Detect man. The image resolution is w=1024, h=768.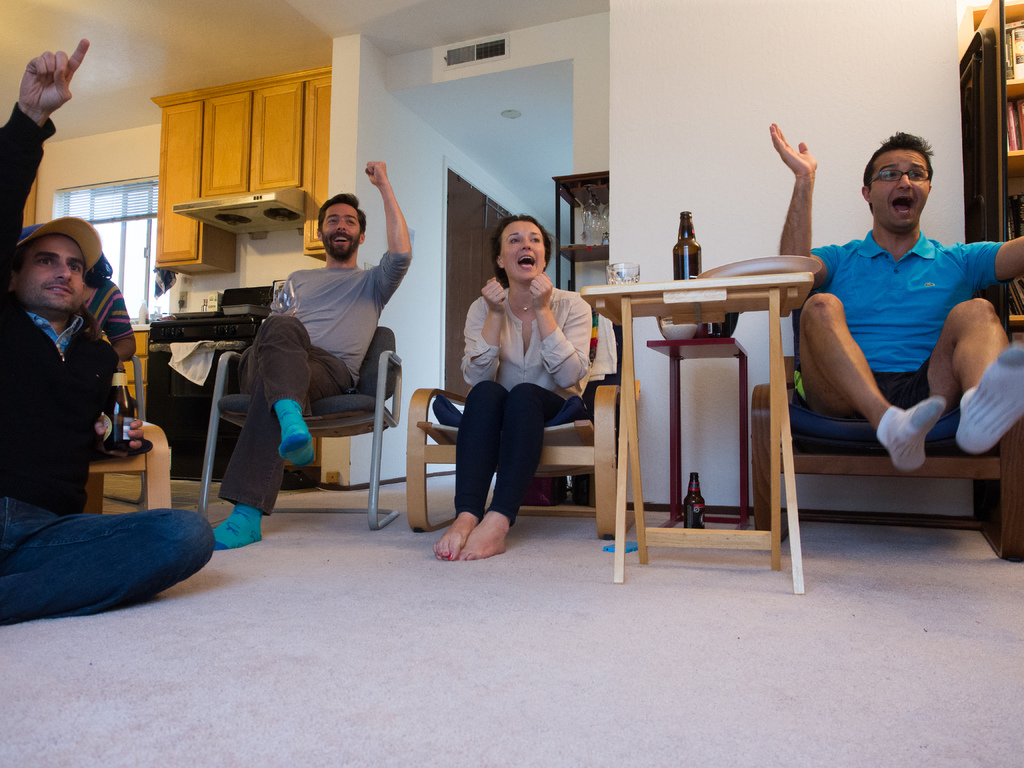
l=203, t=156, r=401, b=545.
